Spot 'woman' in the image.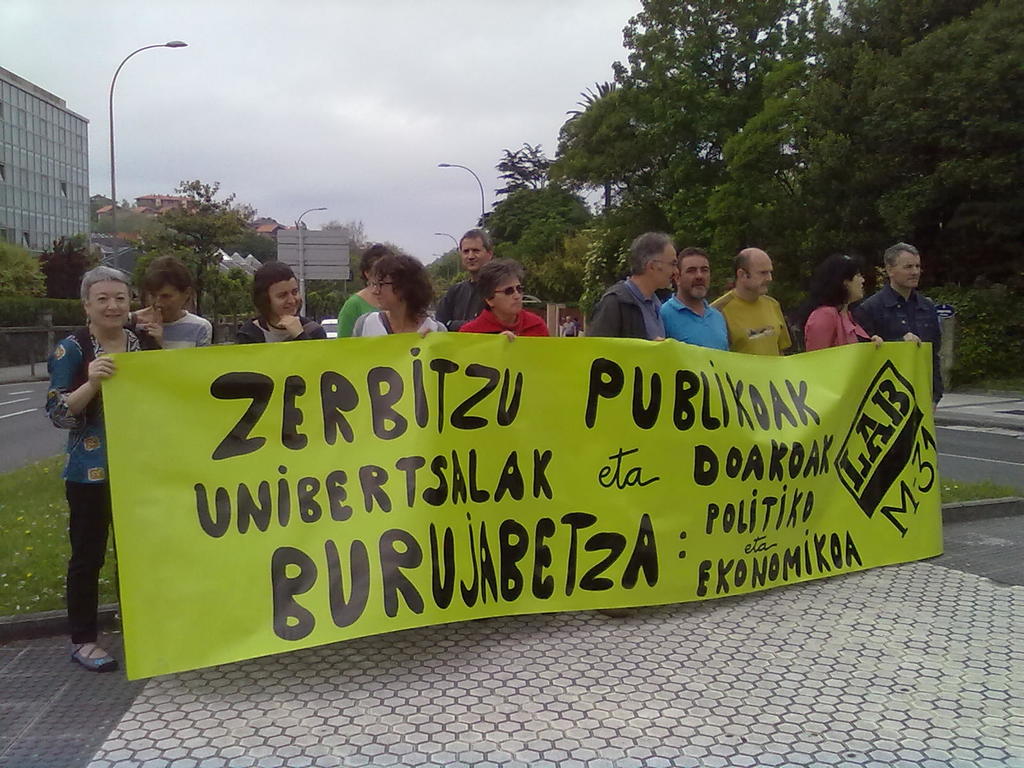
'woman' found at detection(45, 266, 160, 671).
